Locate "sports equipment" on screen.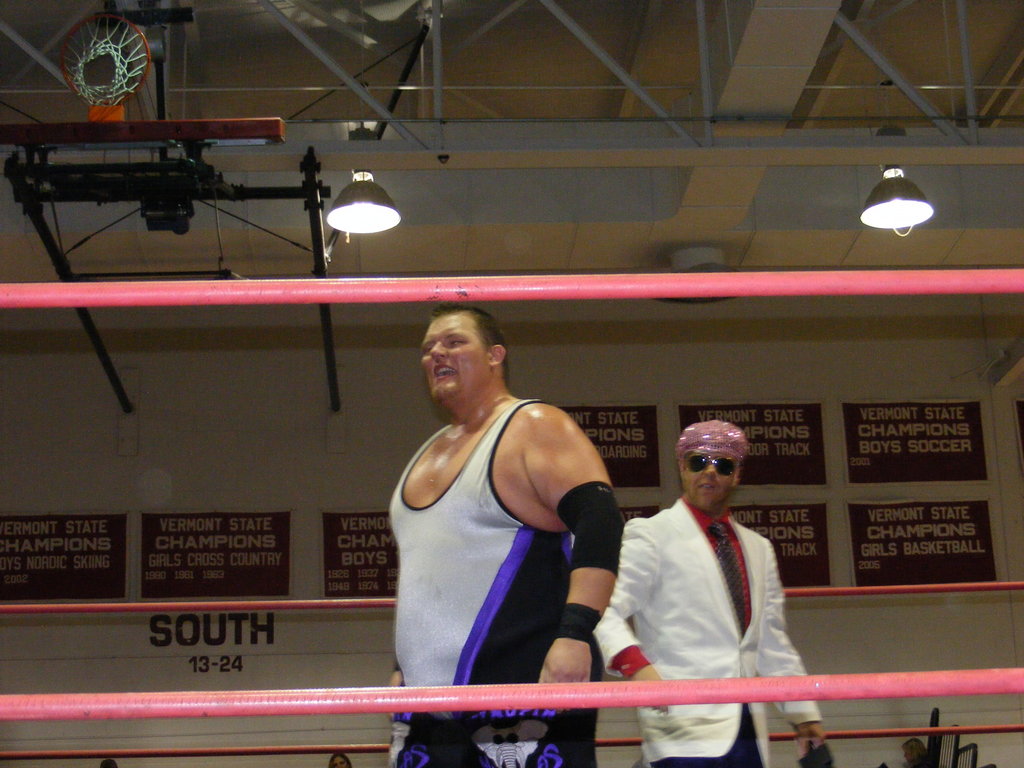
On screen at bbox=[390, 393, 575, 724].
